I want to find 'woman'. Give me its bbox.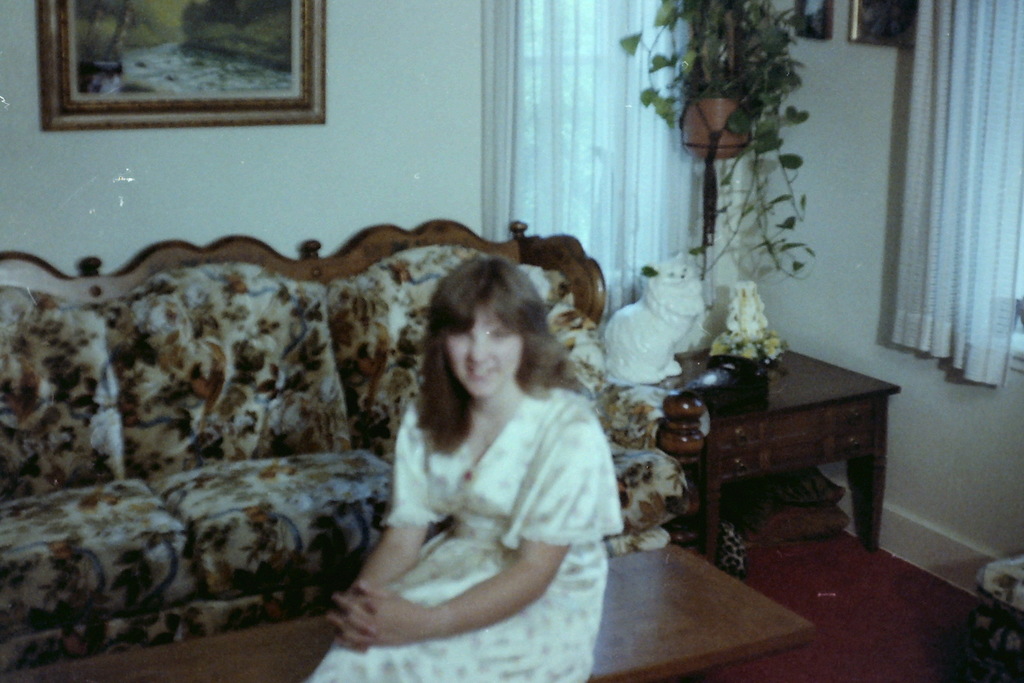
{"left": 337, "top": 242, "right": 636, "bottom": 662}.
